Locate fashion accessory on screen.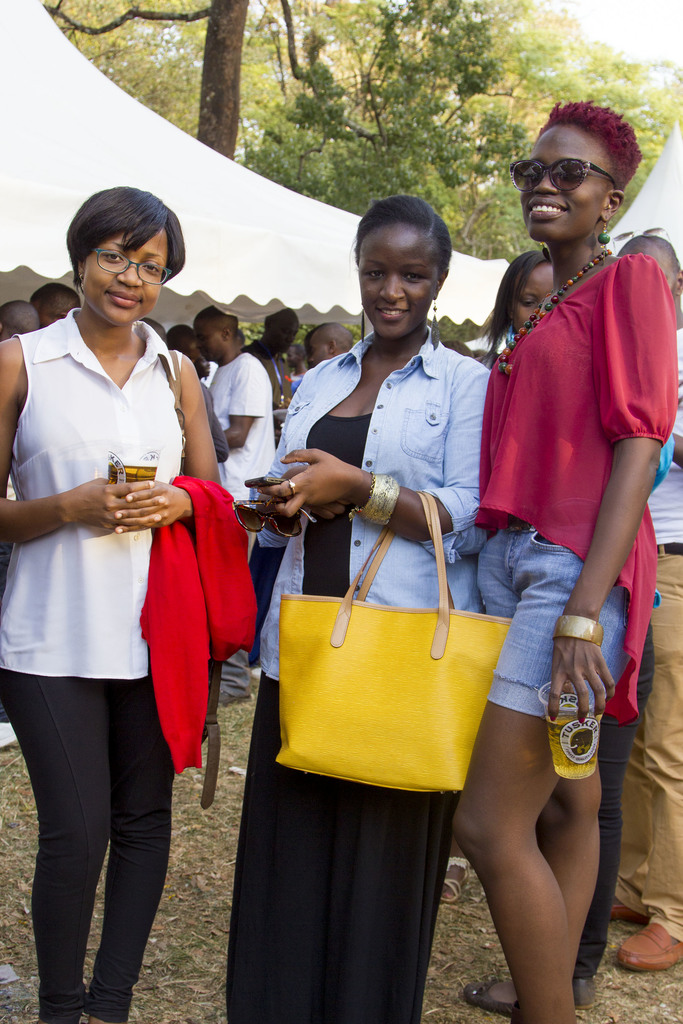
On screen at [270,488,510,794].
